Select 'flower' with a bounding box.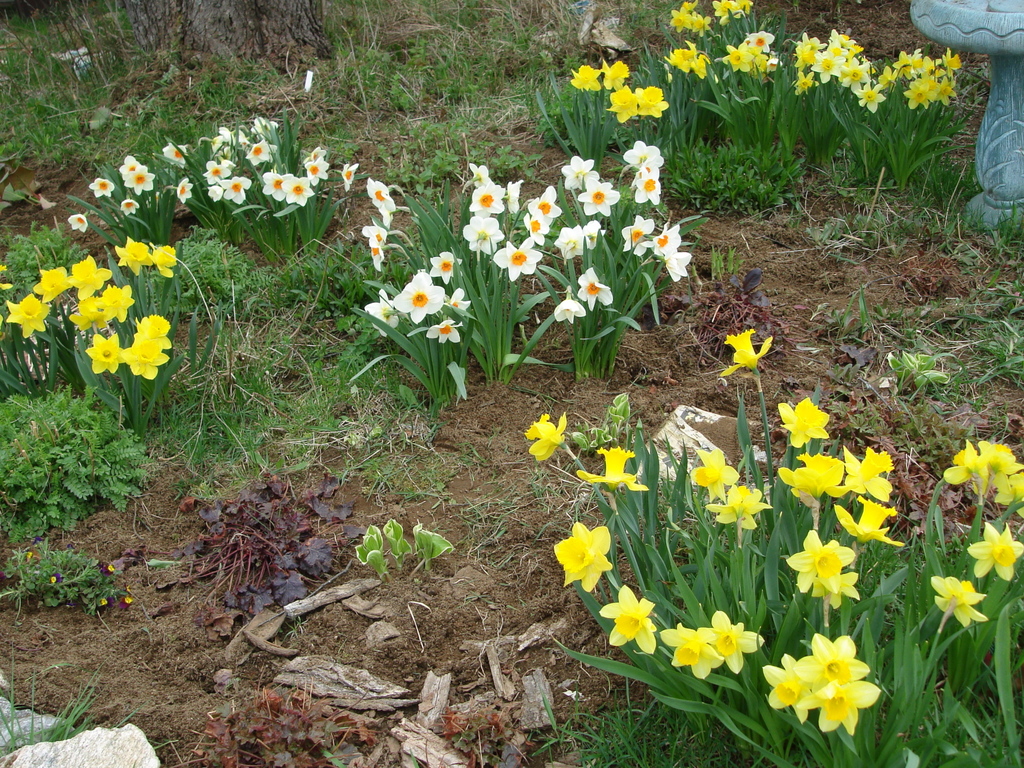
x1=797 y1=680 x2=881 y2=732.
